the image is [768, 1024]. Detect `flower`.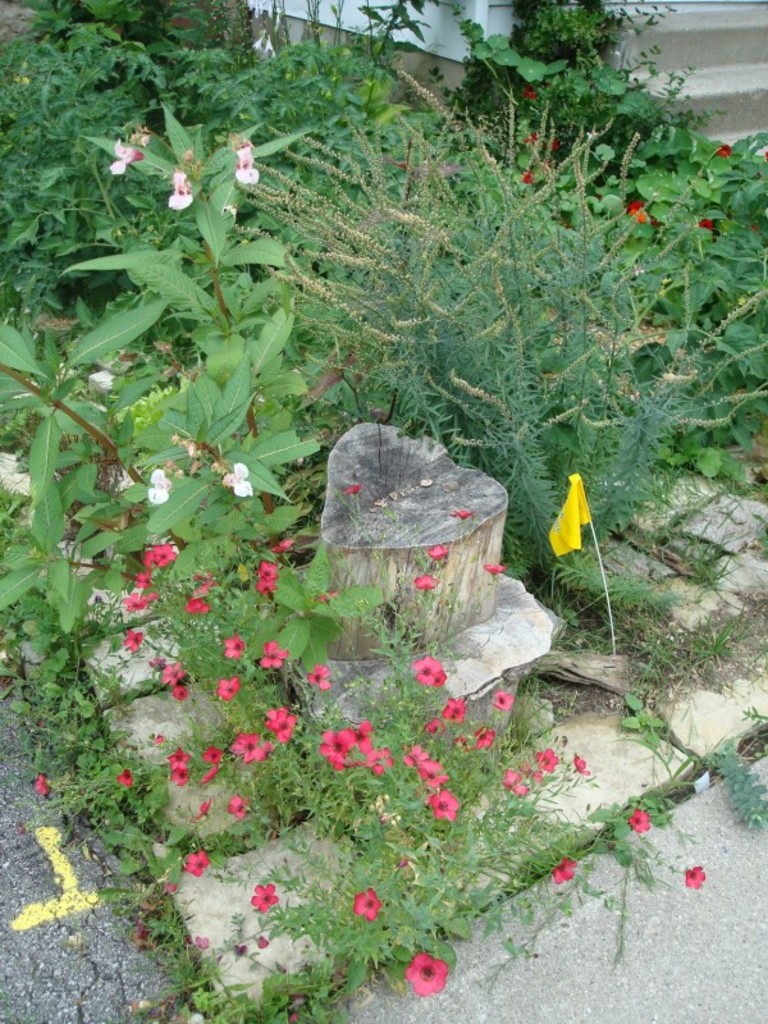
Detection: [x1=426, y1=544, x2=449, y2=562].
